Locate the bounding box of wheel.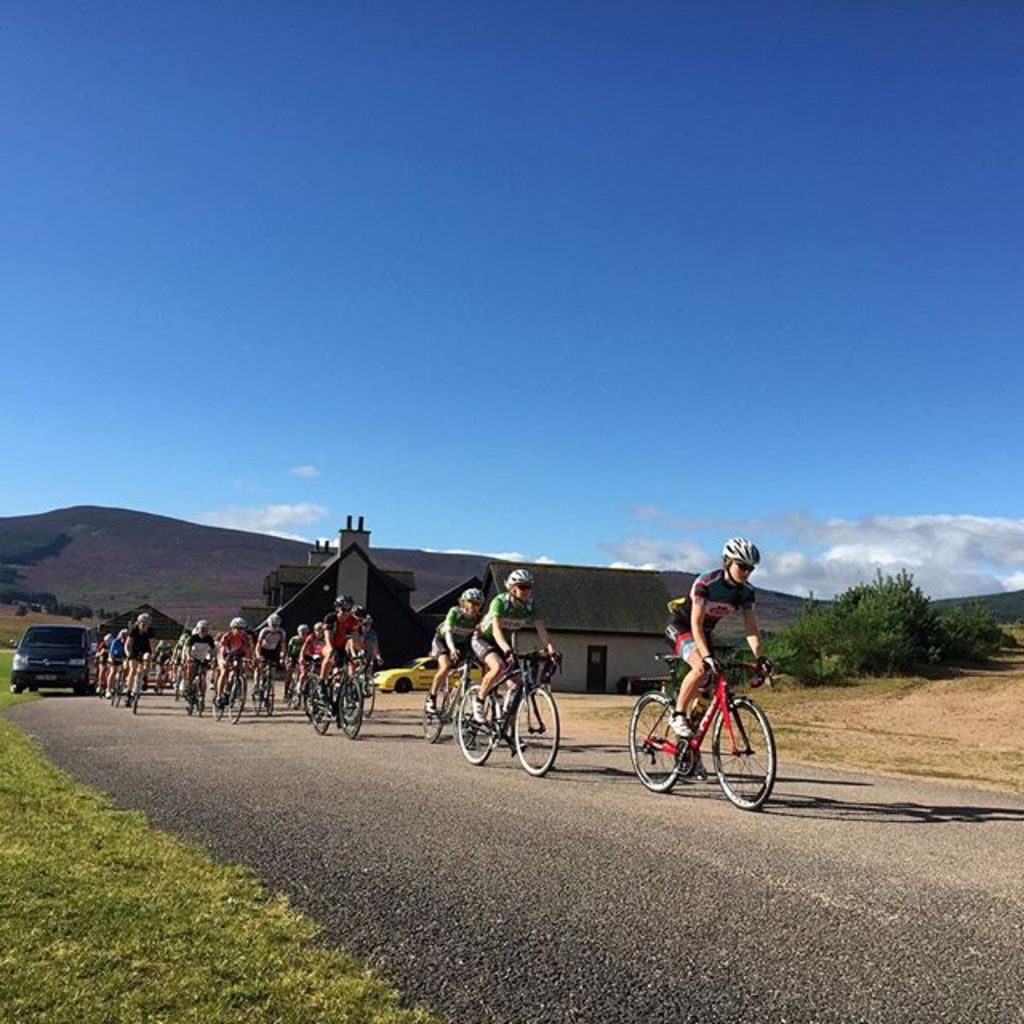
Bounding box: select_region(176, 680, 186, 701).
